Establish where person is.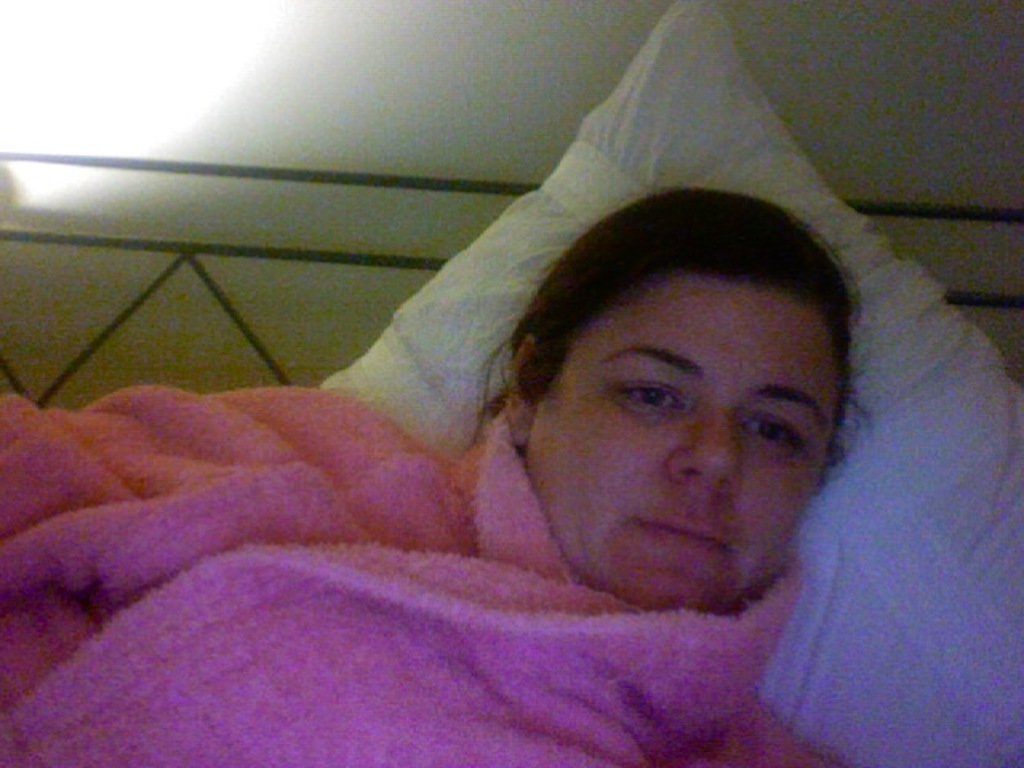
Established at [30, 104, 974, 752].
